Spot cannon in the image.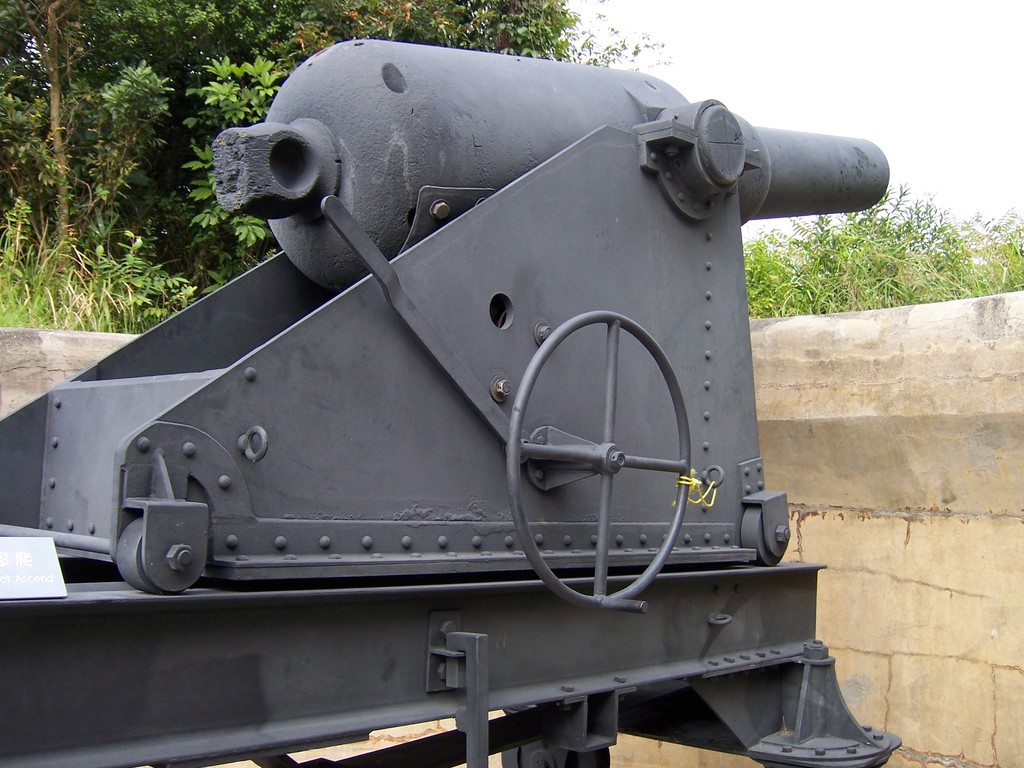
cannon found at (0, 40, 906, 767).
